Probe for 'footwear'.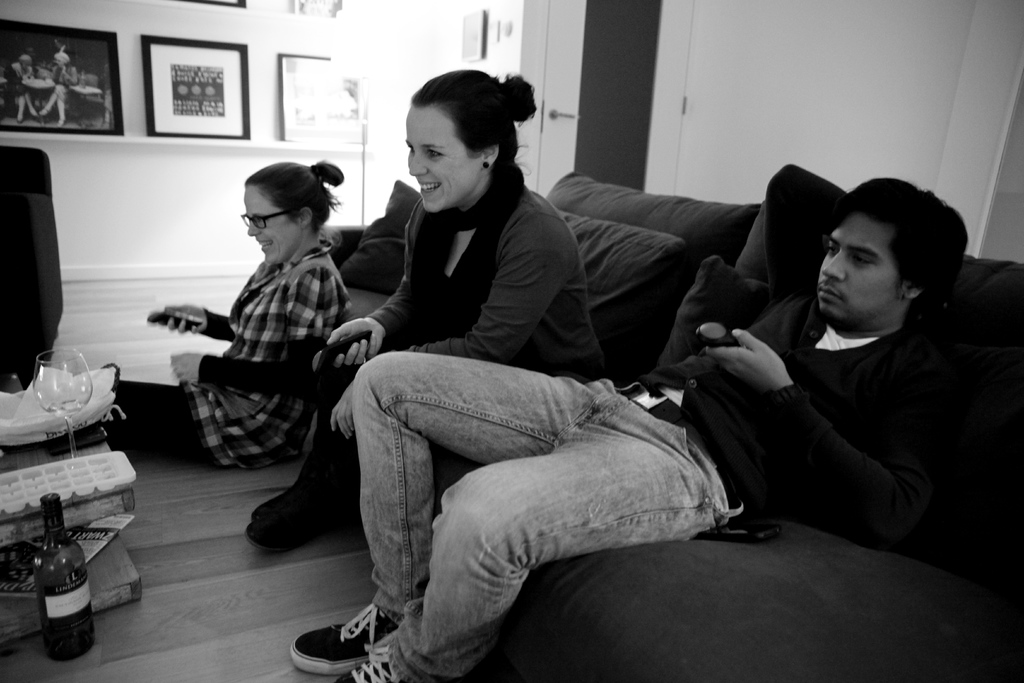
Probe result: region(289, 598, 392, 672).
